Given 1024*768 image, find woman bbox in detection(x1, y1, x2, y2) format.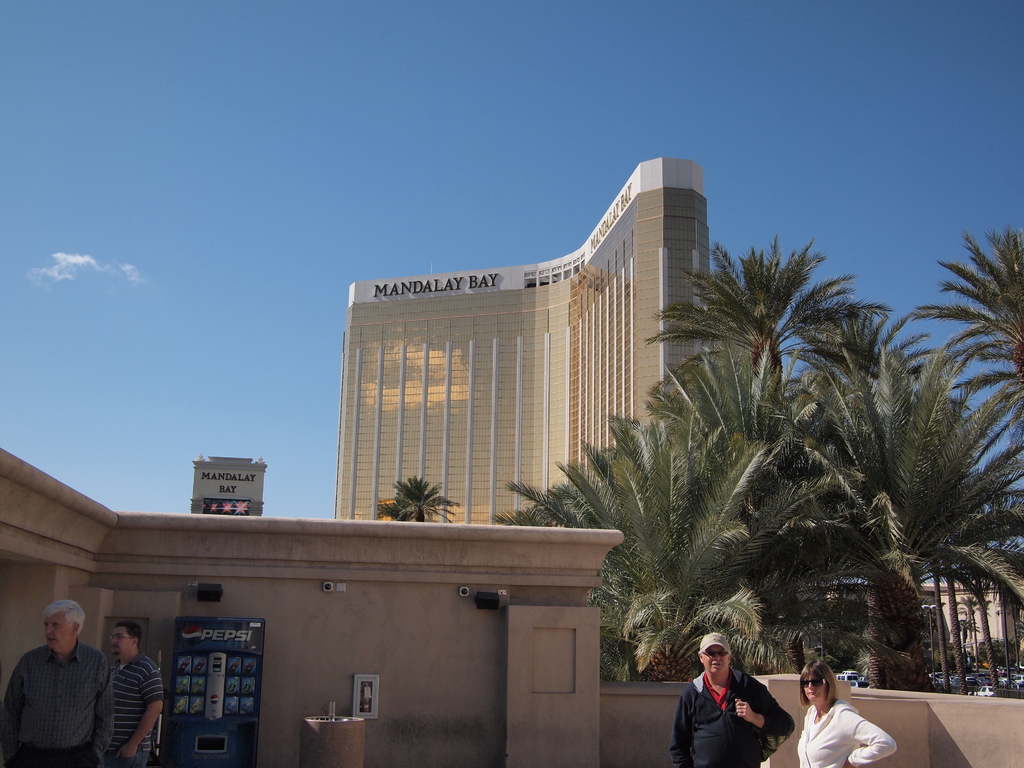
detection(805, 670, 868, 764).
